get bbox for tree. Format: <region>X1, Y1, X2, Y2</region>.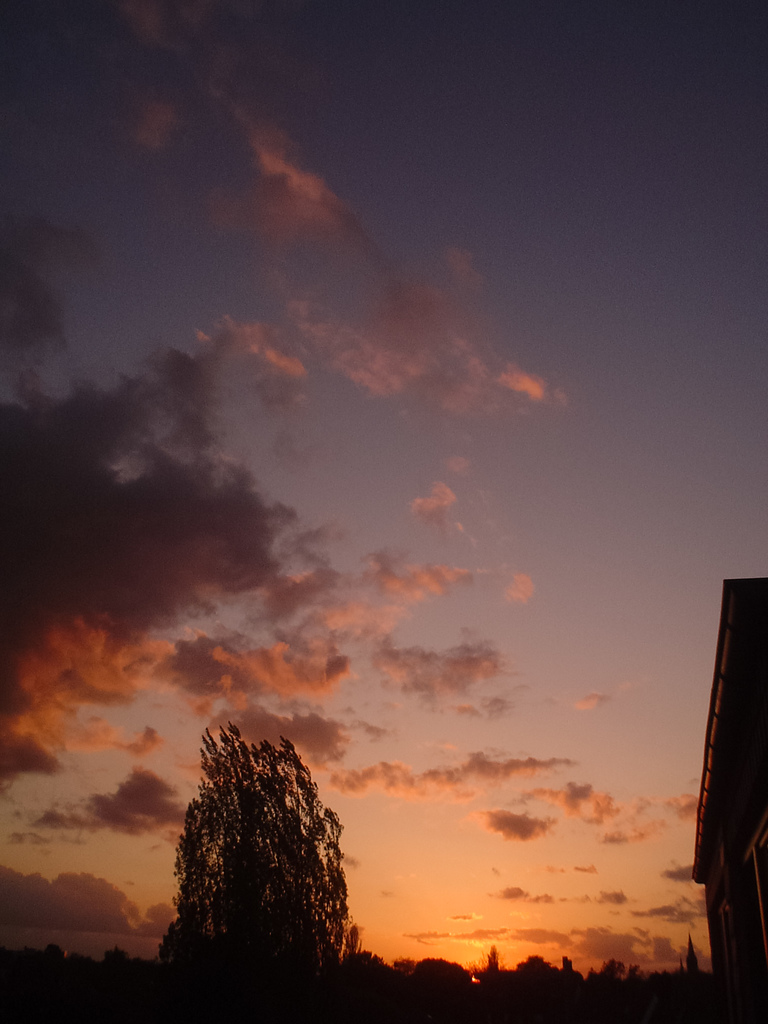
<region>587, 961, 641, 999</region>.
